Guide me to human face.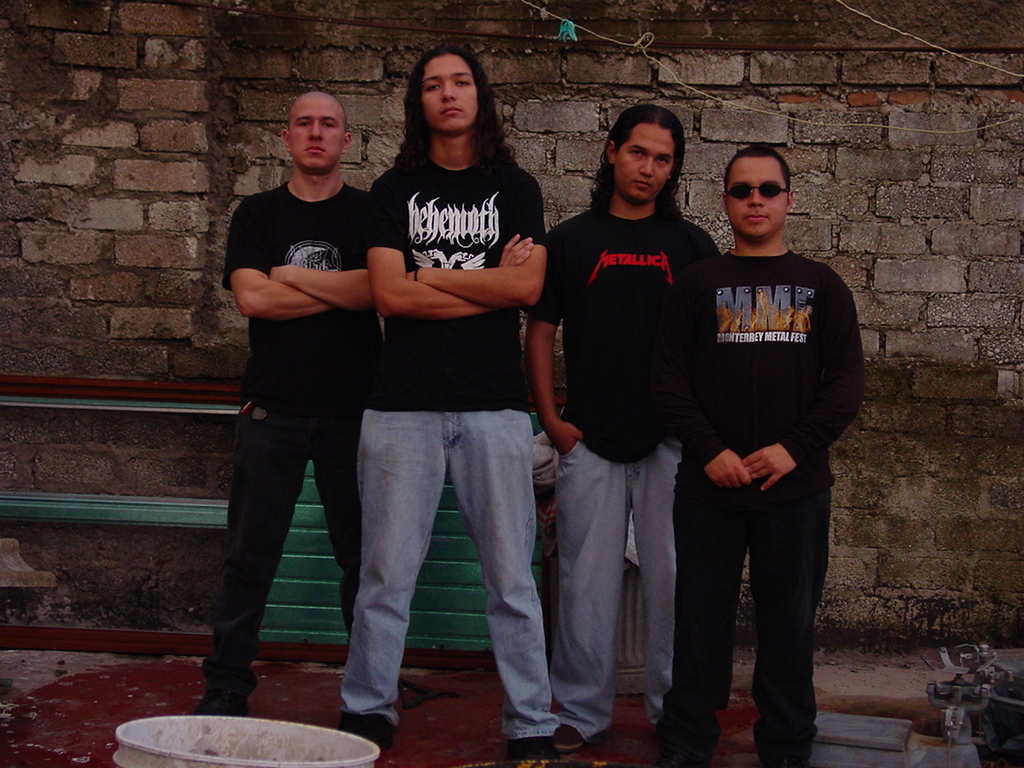
Guidance: <region>289, 92, 338, 170</region>.
